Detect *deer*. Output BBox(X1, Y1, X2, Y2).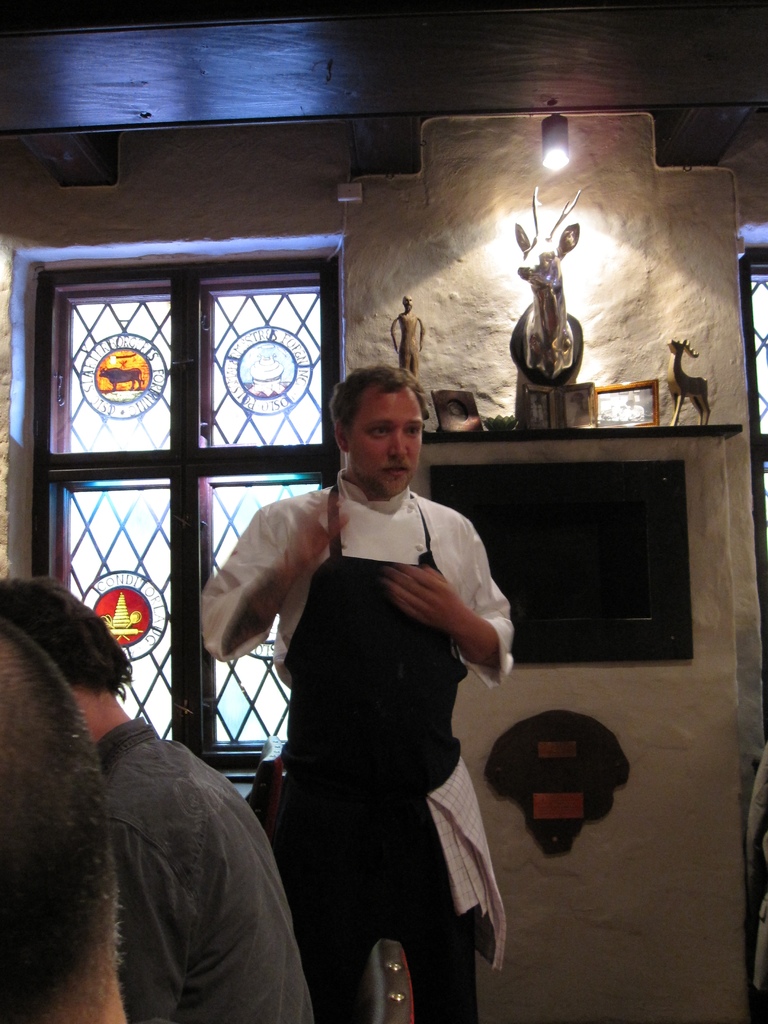
BBox(518, 187, 577, 369).
